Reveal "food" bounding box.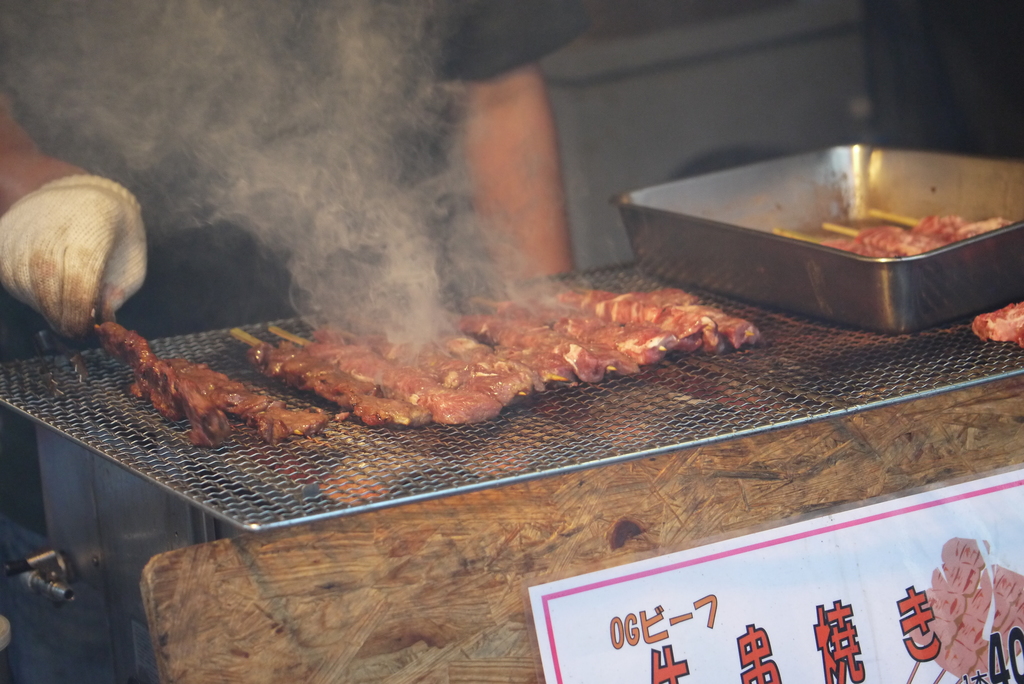
Revealed: x1=971 y1=295 x2=1023 y2=352.
